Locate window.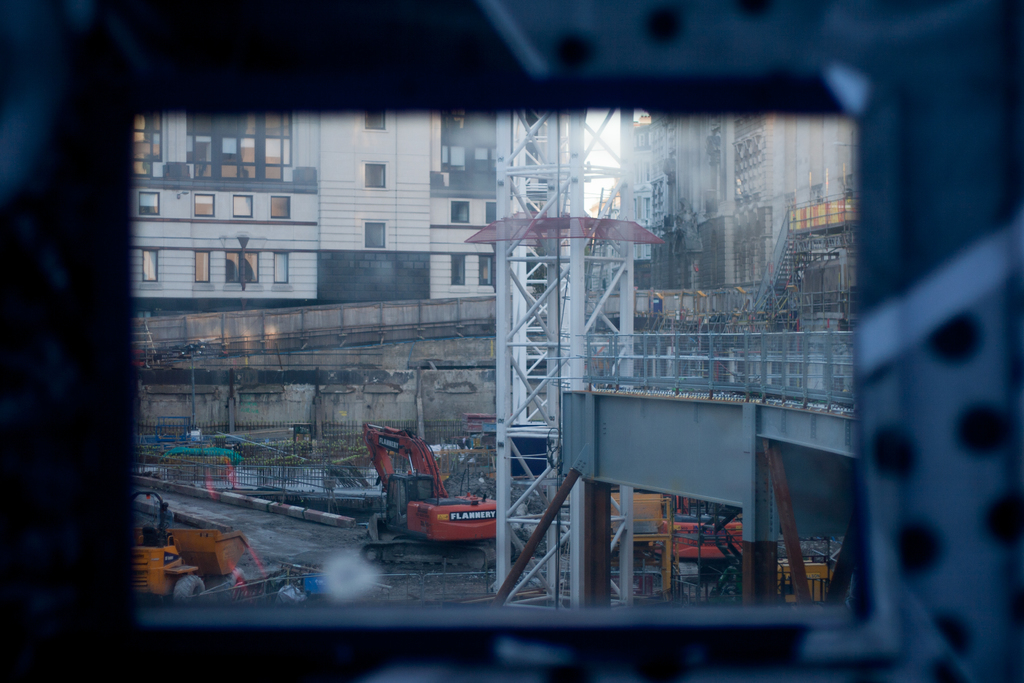
Bounding box: {"left": 450, "top": 197, "right": 470, "bottom": 226}.
